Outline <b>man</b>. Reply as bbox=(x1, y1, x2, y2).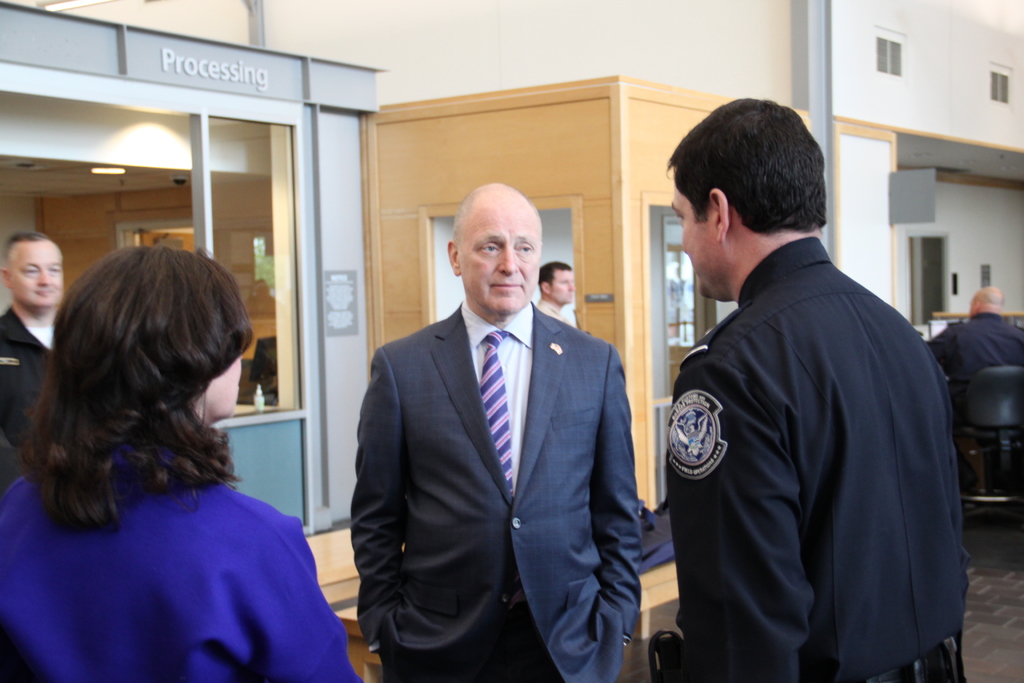
bbox=(648, 101, 952, 680).
